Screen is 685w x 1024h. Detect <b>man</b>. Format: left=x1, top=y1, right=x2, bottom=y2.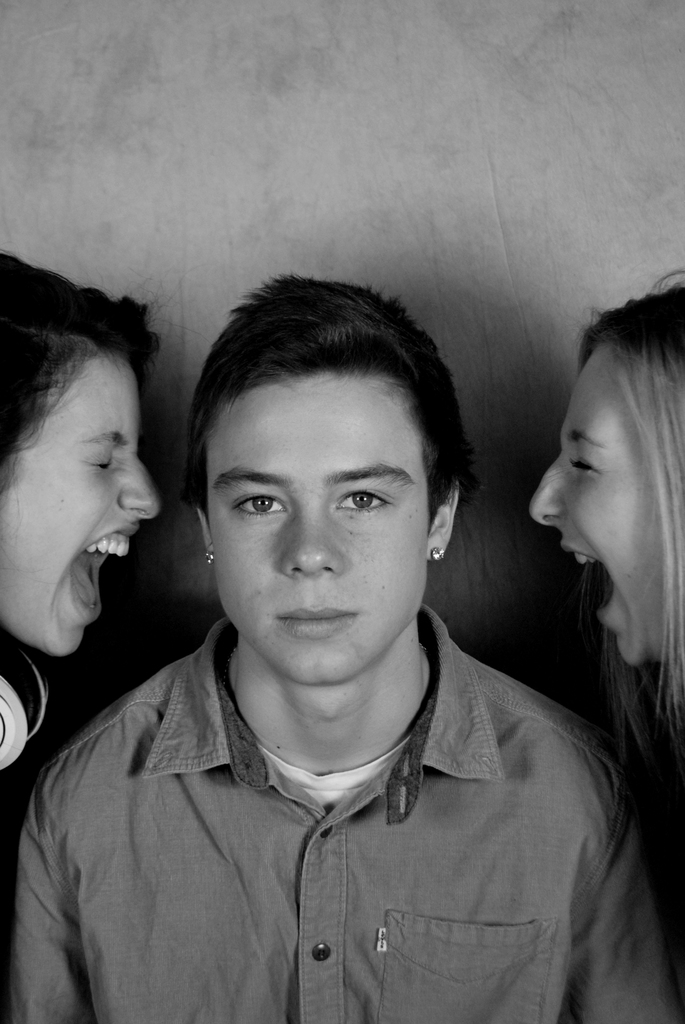
left=4, top=266, right=654, bottom=1003.
